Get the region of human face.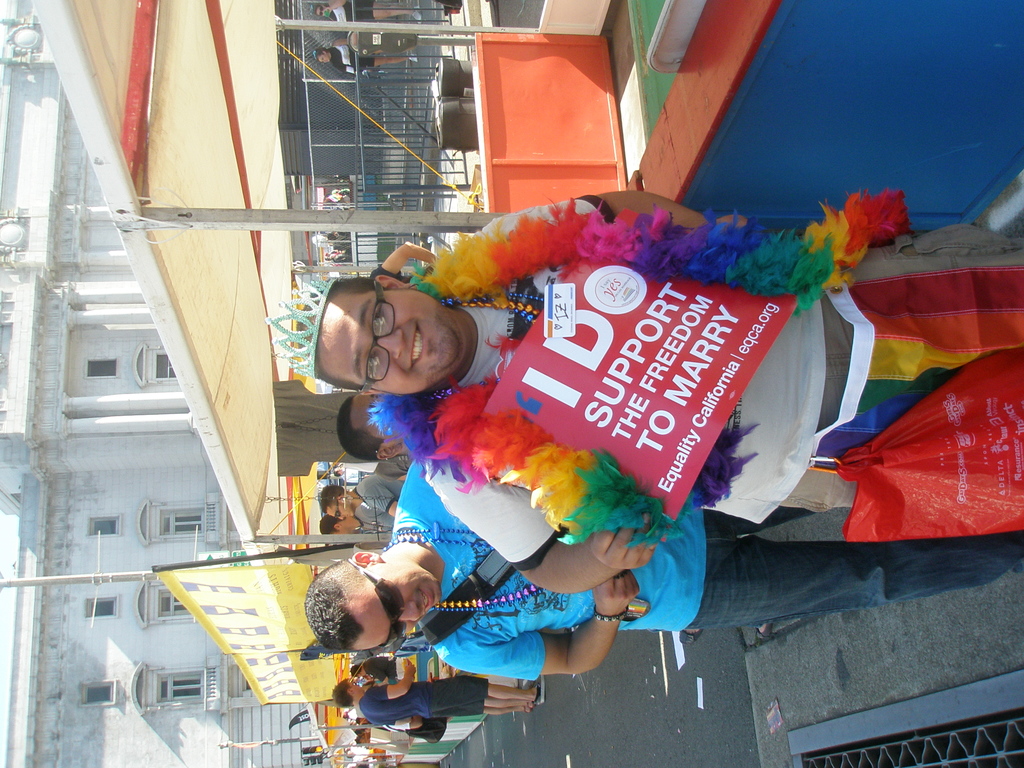
crop(316, 0, 334, 16).
